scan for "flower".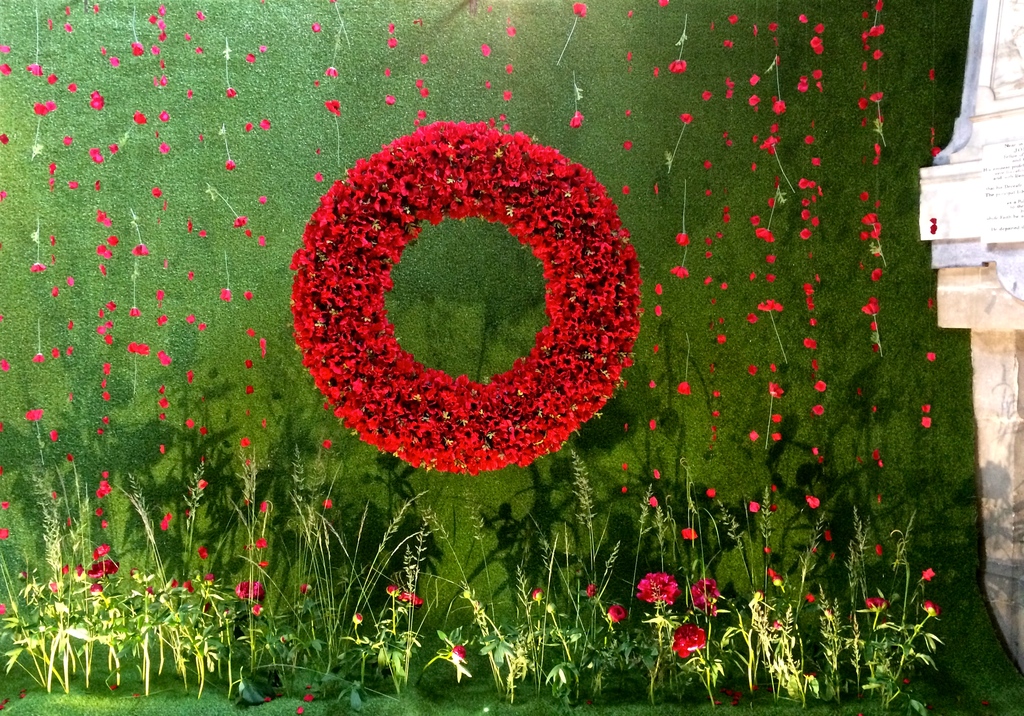
Scan result: region(256, 560, 270, 572).
